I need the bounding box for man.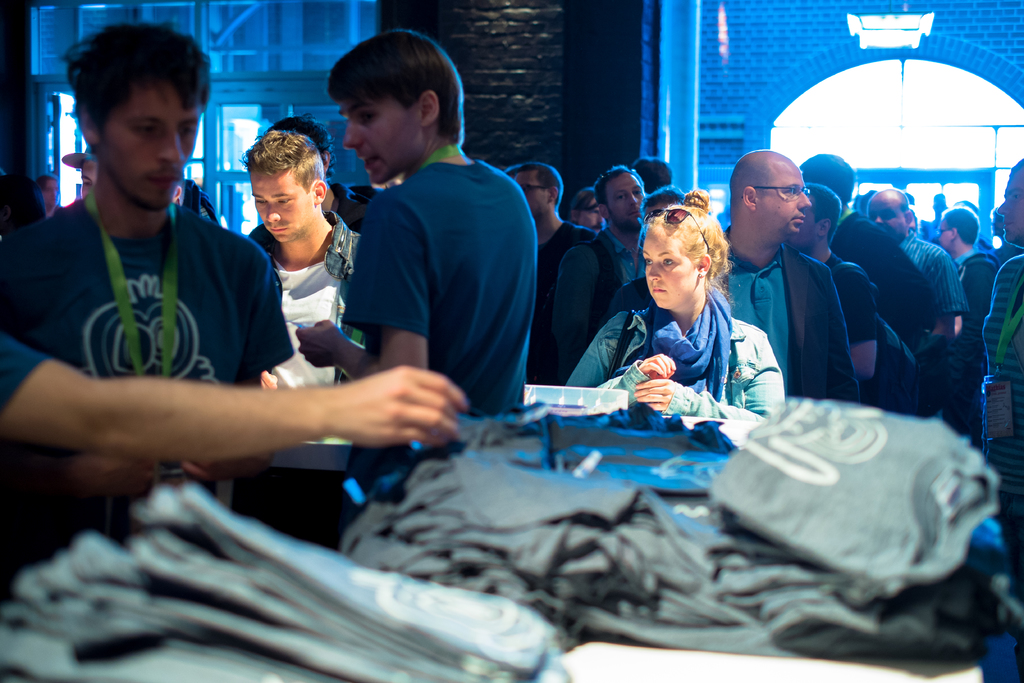
Here it is: <bbox>706, 146, 858, 411</bbox>.
